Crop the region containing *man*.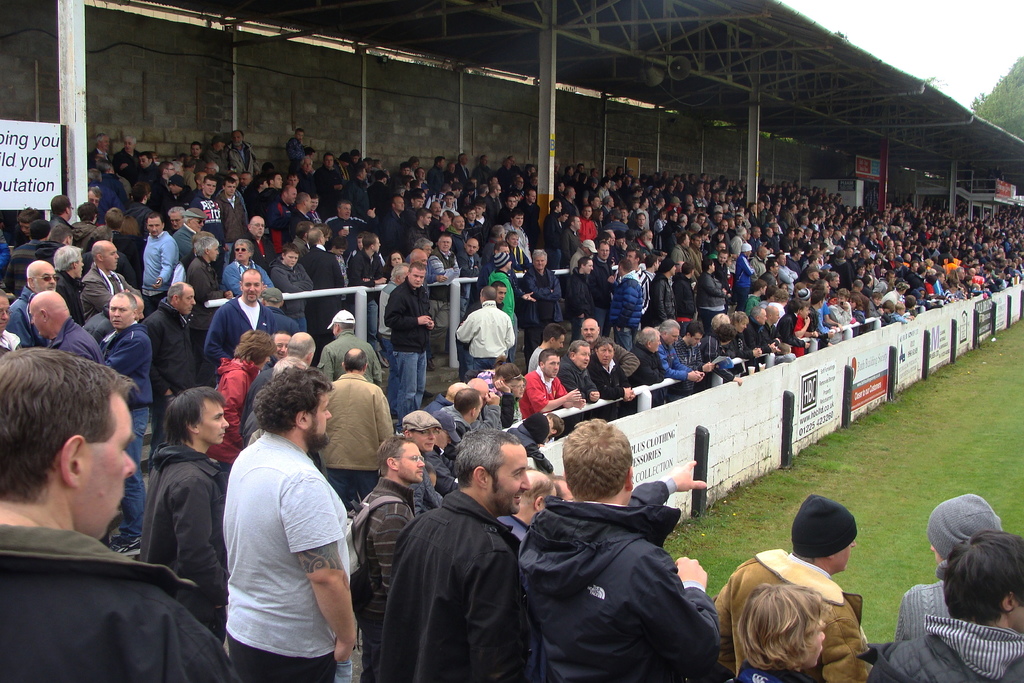
Crop region: left=320, top=342, right=392, bottom=498.
